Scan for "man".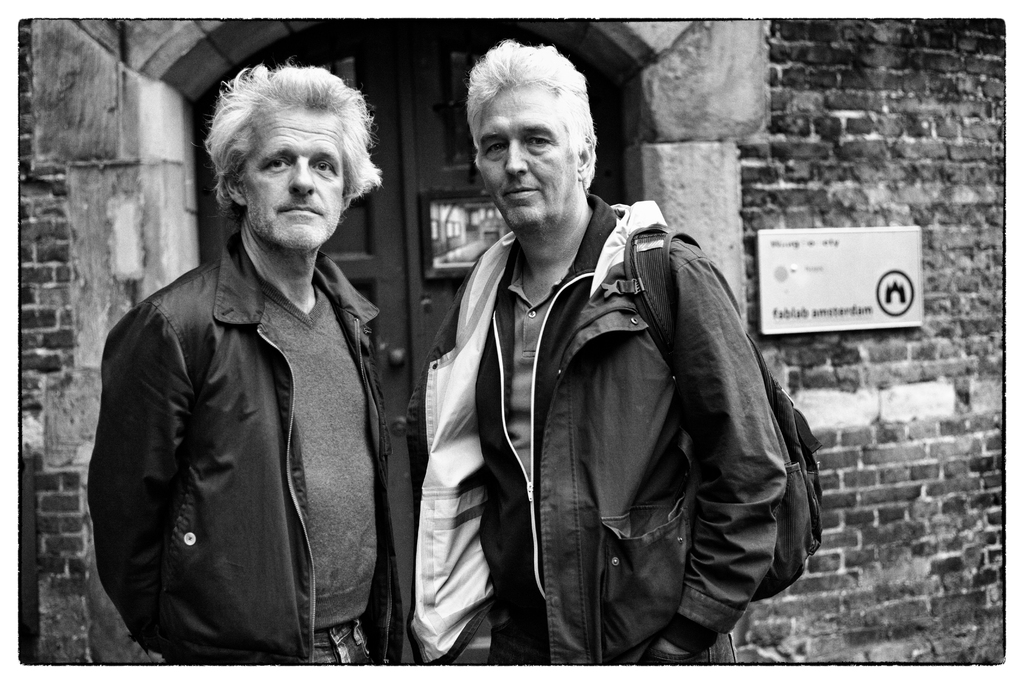
Scan result: [left=86, top=57, right=406, bottom=683].
